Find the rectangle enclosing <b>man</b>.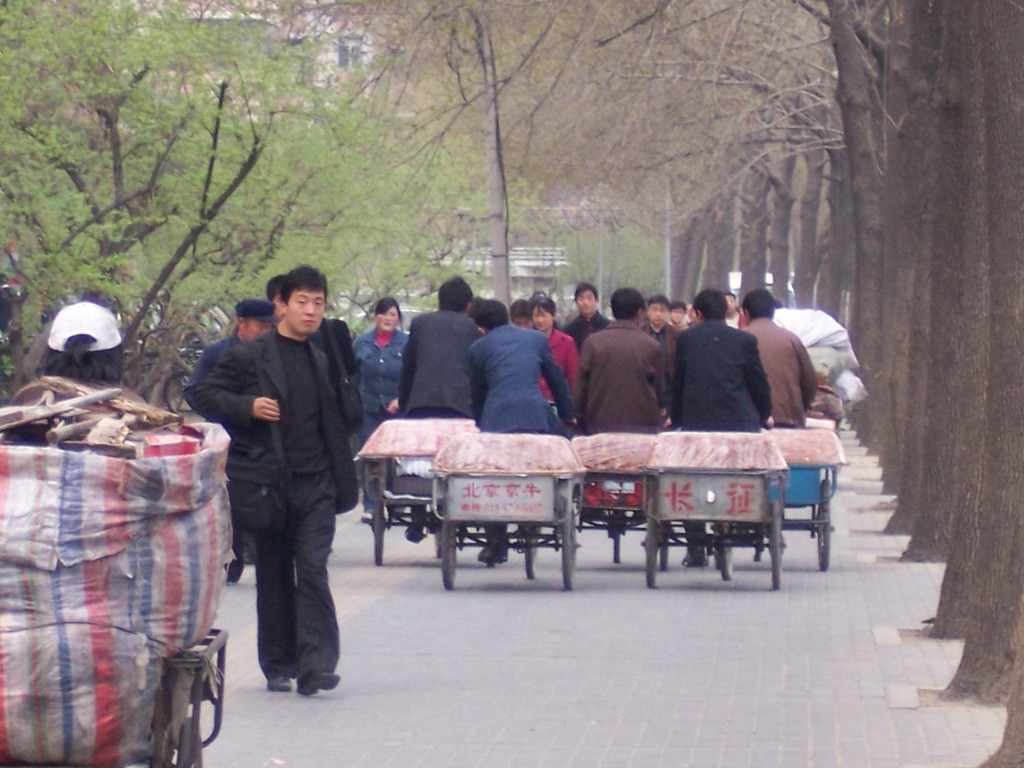
x1=202 y1=264 x2=366 y2=710.
